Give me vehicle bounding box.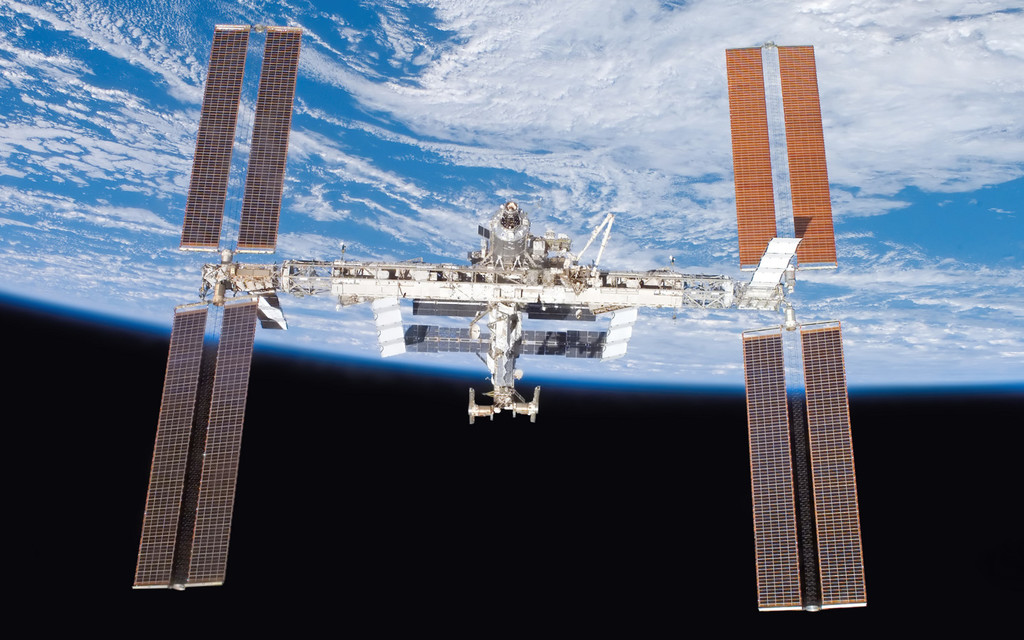
bbox=(195, 124, 771, 509).
